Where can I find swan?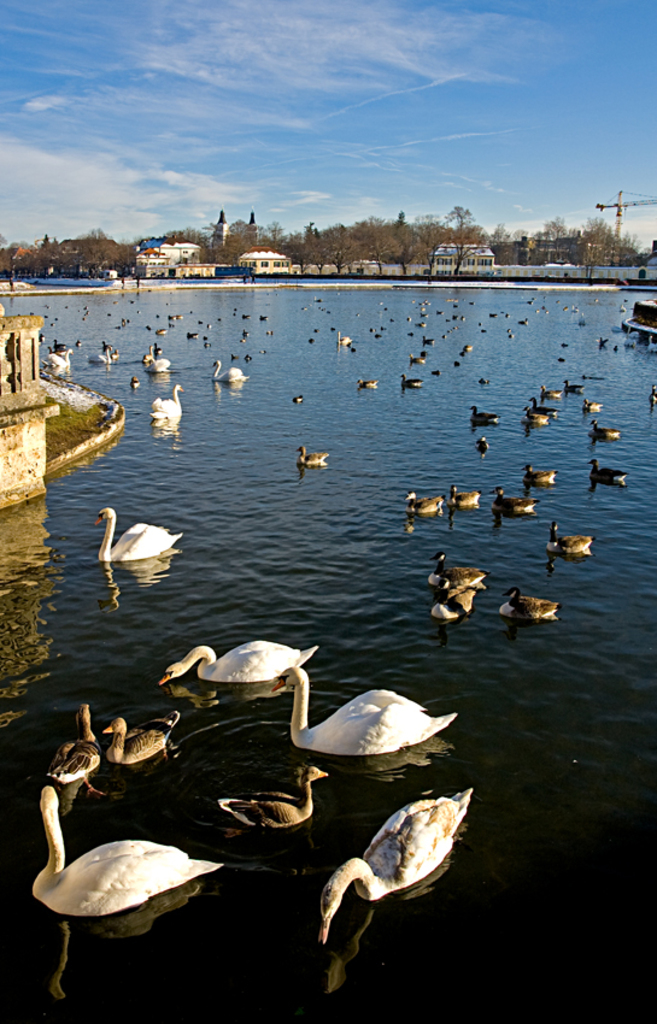
You can find it at [left=159, top=640, right=321, bottom=687].
